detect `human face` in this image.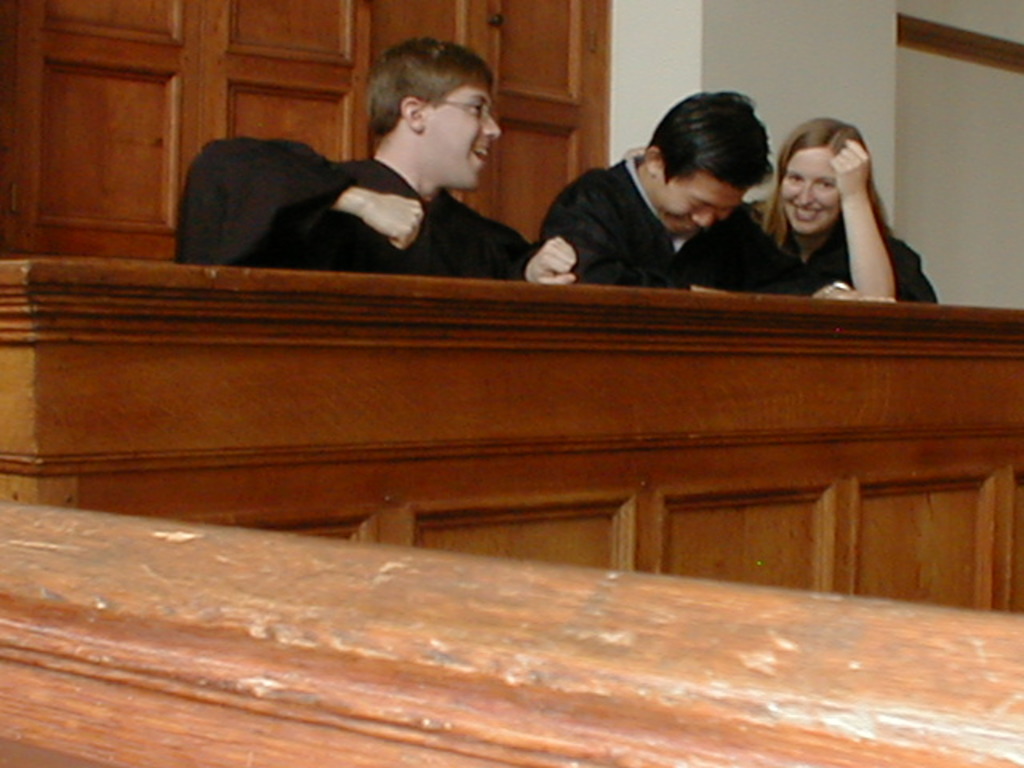
Detection: box=[419, 82, 502, 189].
